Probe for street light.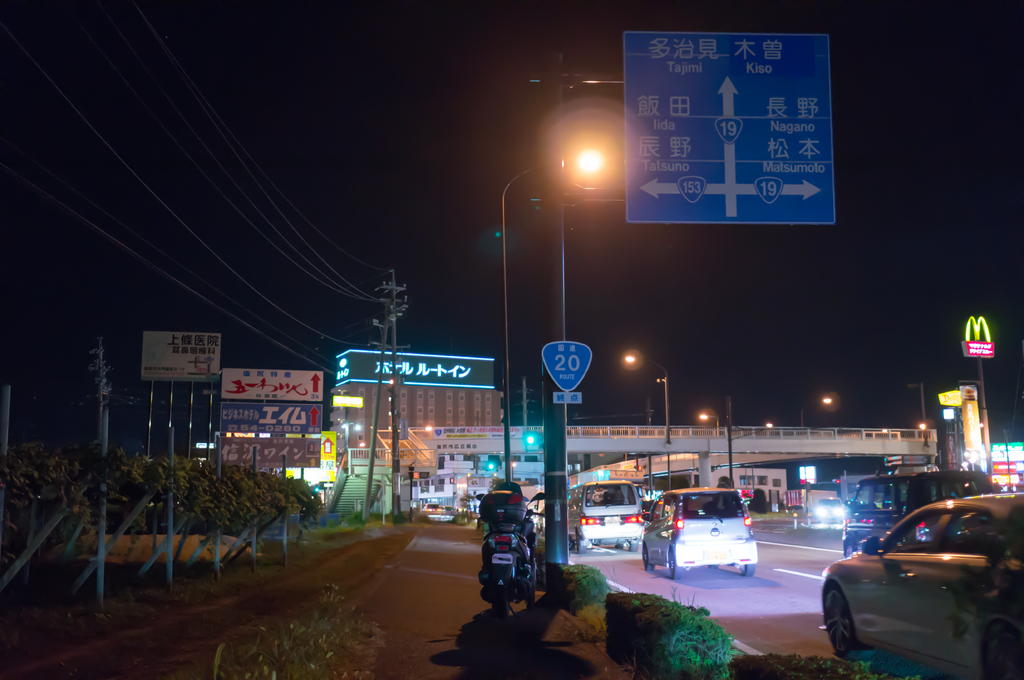
Probe result: bbox(908, 379, 929, 424).
